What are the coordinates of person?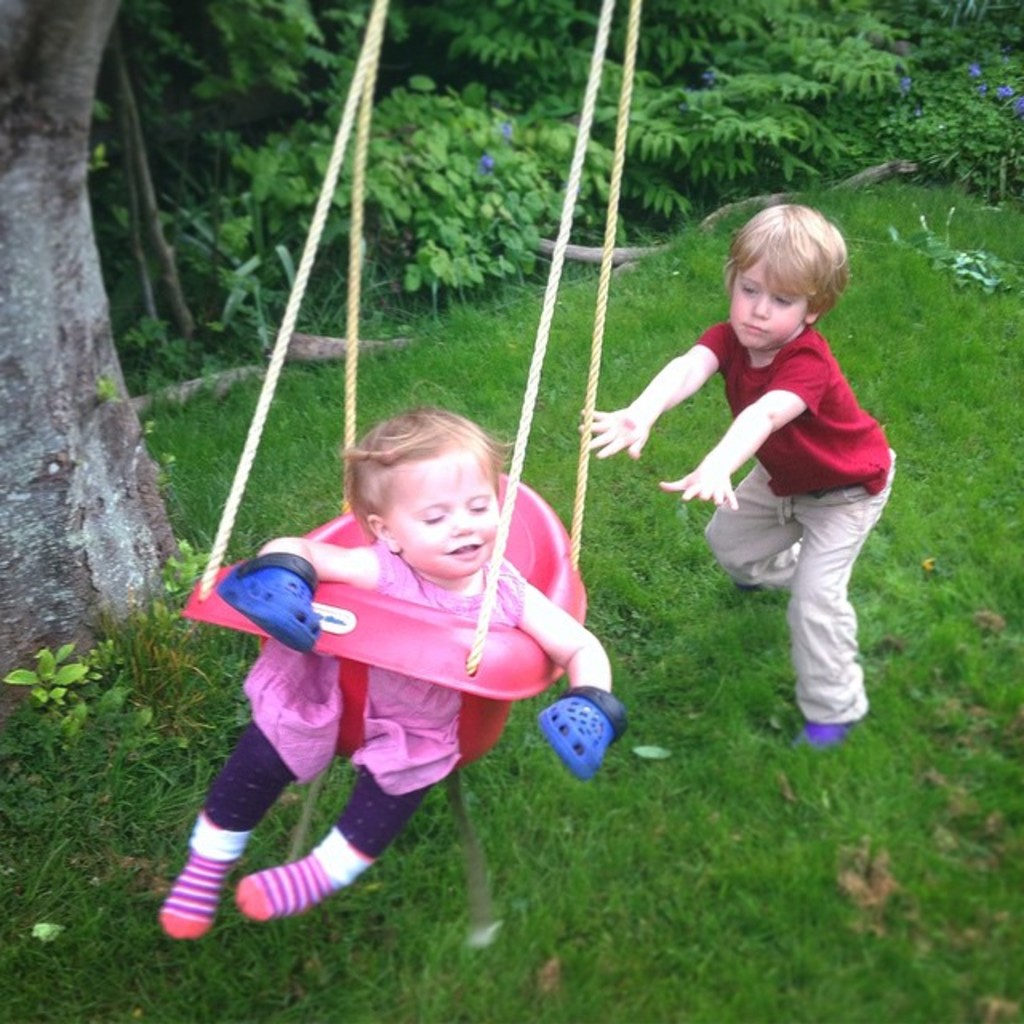
[165,384,622,968].
